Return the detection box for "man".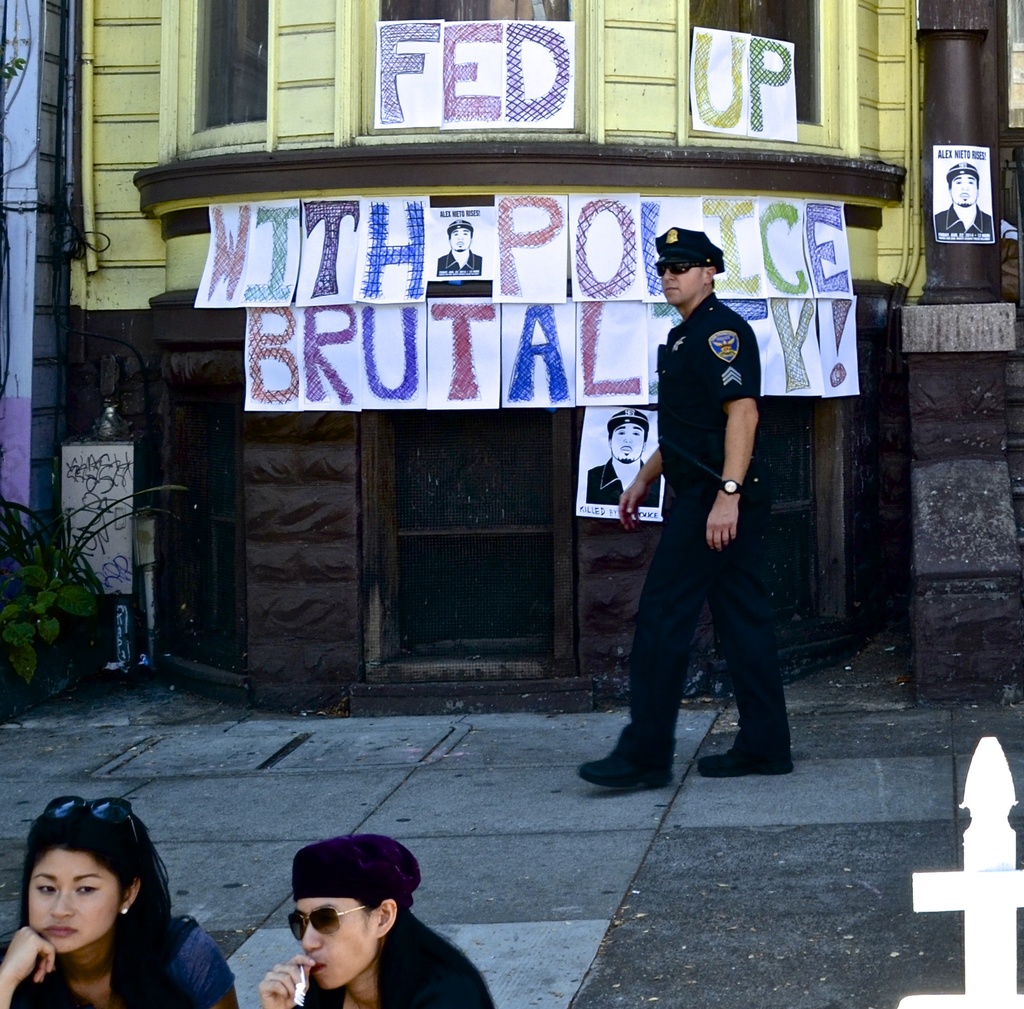
region(589, 404, 661, 508).
